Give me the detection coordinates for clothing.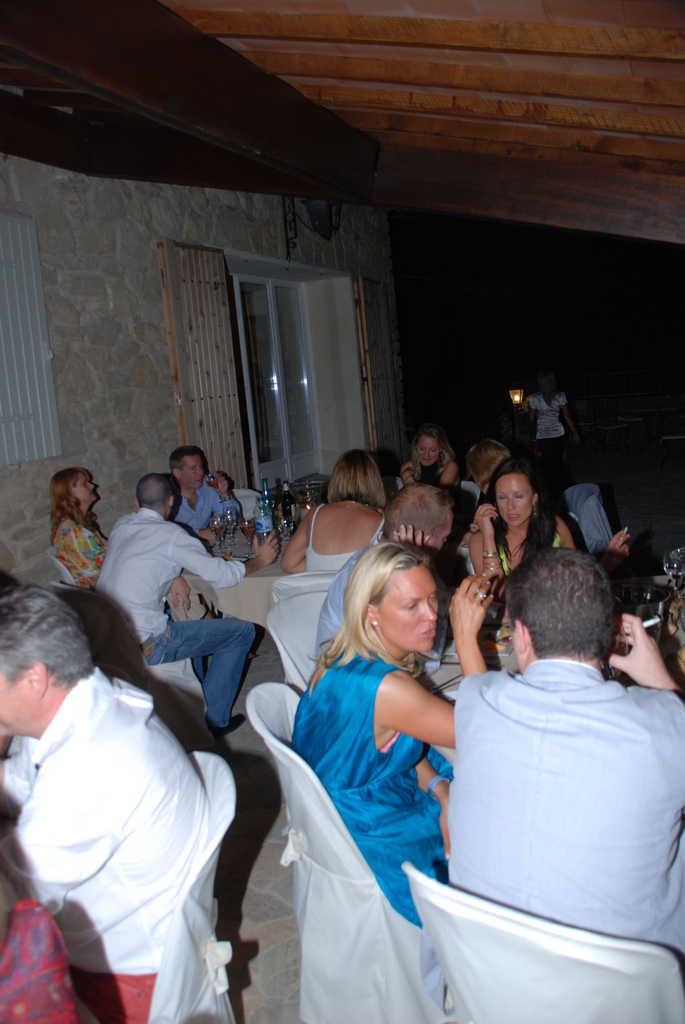
crop(303, 499, 382, 576).
